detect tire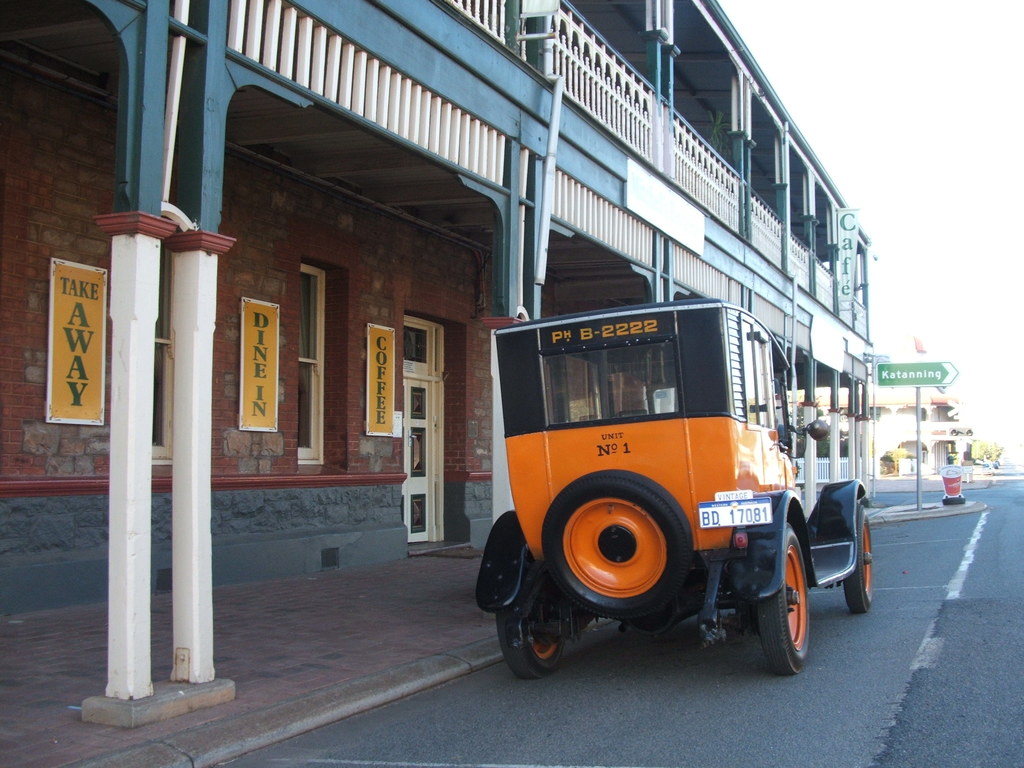
493 563 562 677
